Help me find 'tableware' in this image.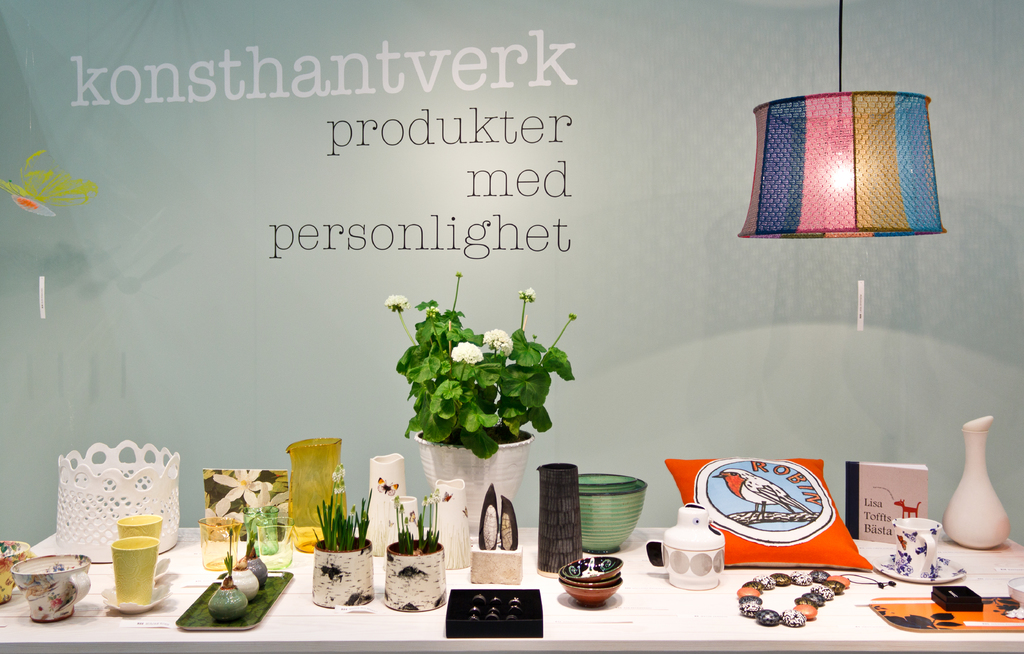
Found it: [243,504,280,555].
